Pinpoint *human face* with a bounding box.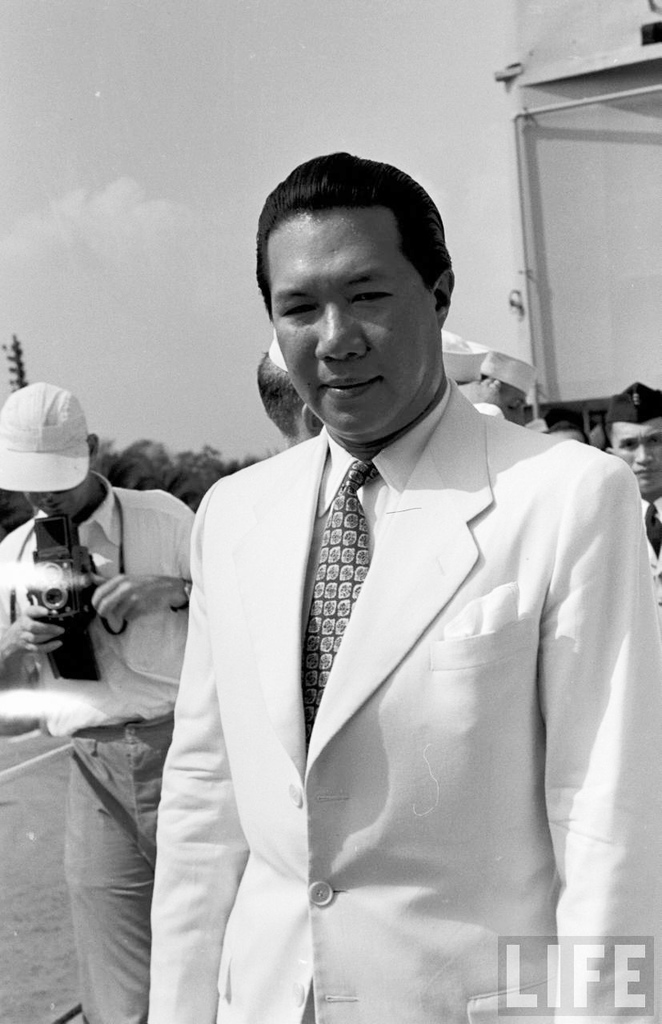
x1=22 y1=493 x2=95 y2=525.
